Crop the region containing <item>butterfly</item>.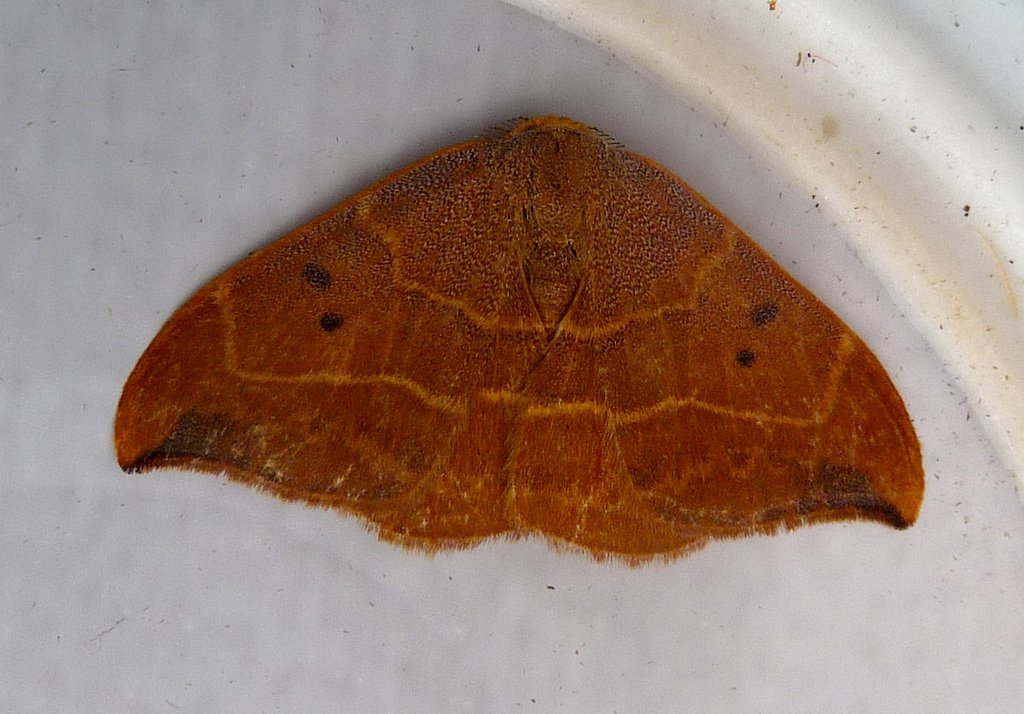
Crop region: x1=101, y1=127, x2=909, y2=554.
